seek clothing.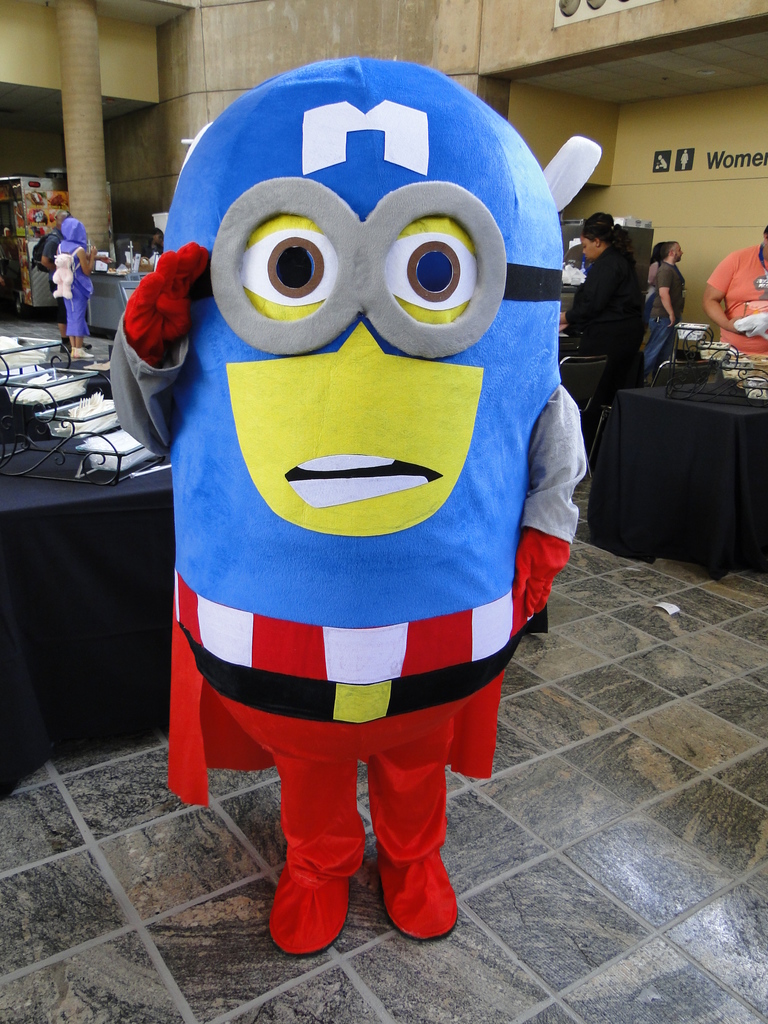
(left=168, top=573, right=500, bottom=904).
